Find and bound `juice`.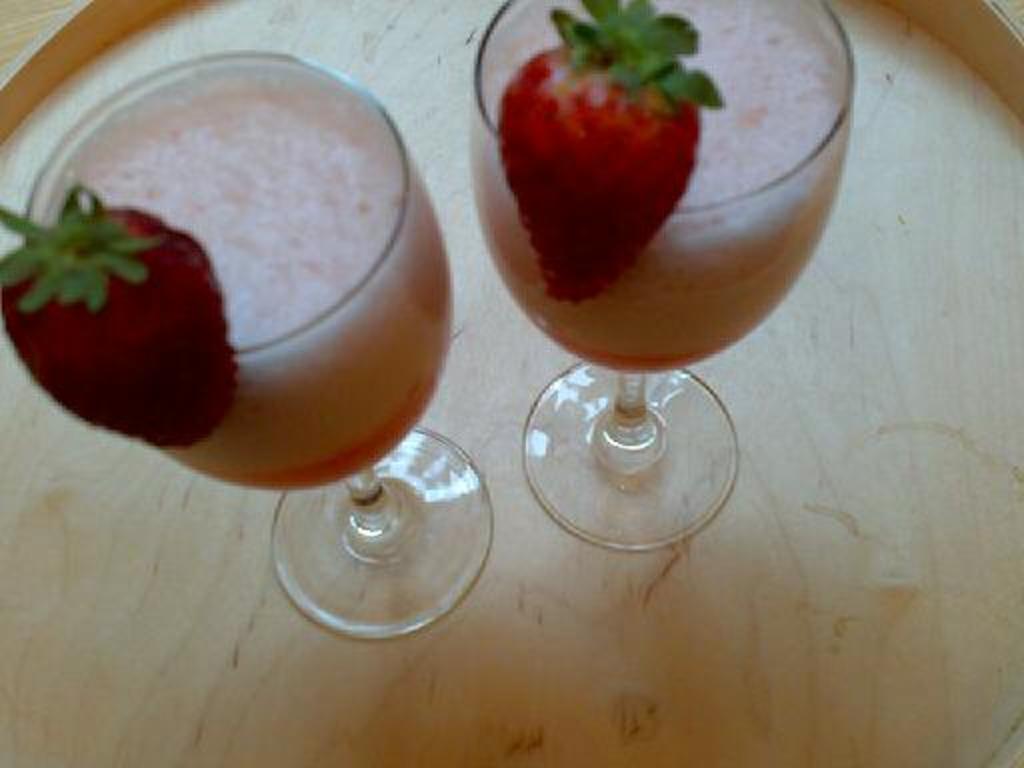
Bound: bbox=[0, 78, 466, 500].
